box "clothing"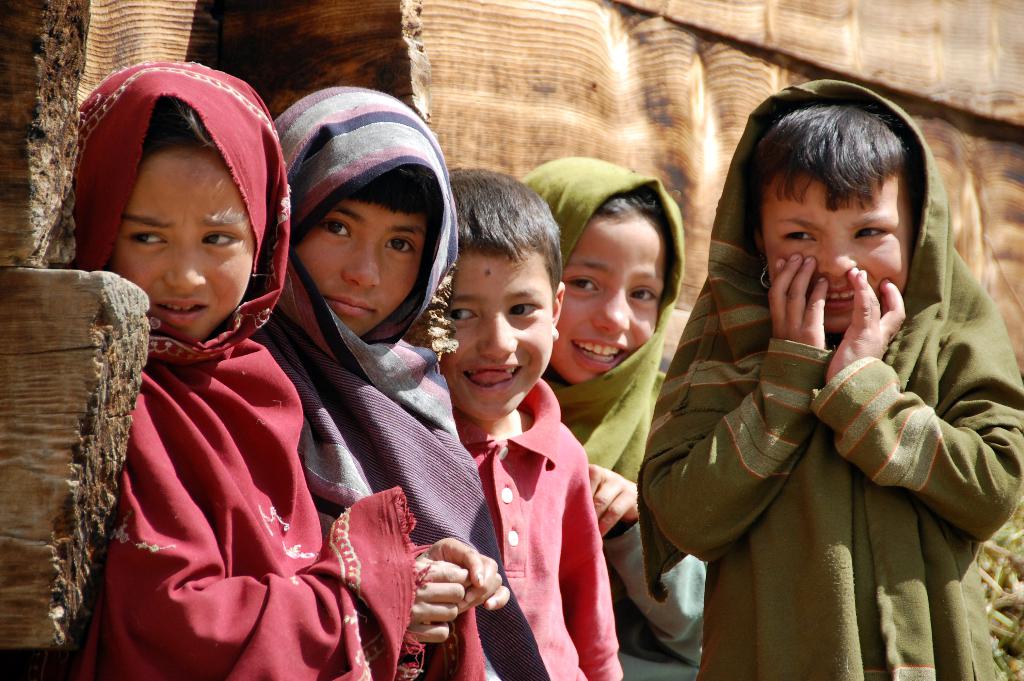
(56,62,482,680)
